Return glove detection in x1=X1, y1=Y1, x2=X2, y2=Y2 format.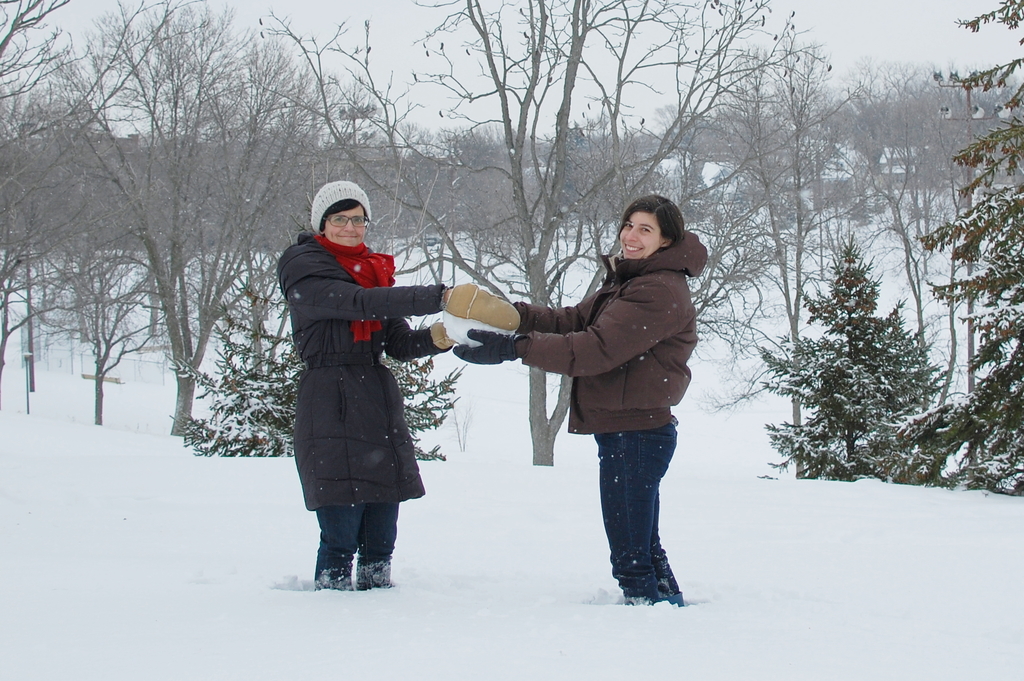
x1=451, y1=327, x2=527, y2=366.
